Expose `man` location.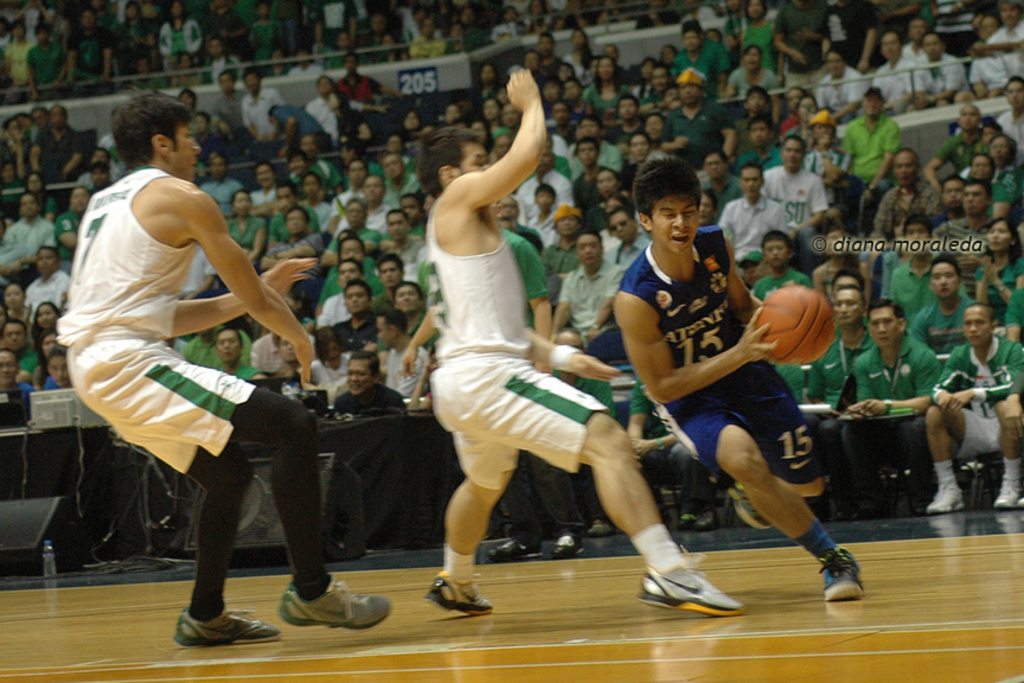
Exposed at [28, 235, 70, 312].
